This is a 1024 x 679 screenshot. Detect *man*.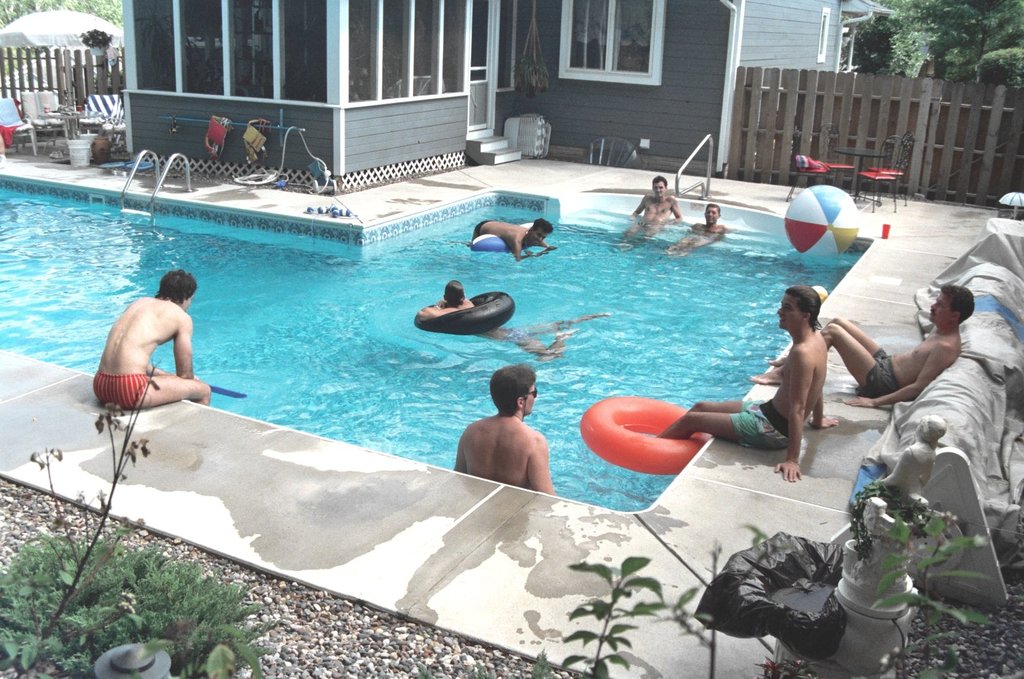
bbox=[476, 215, 571, 255].
